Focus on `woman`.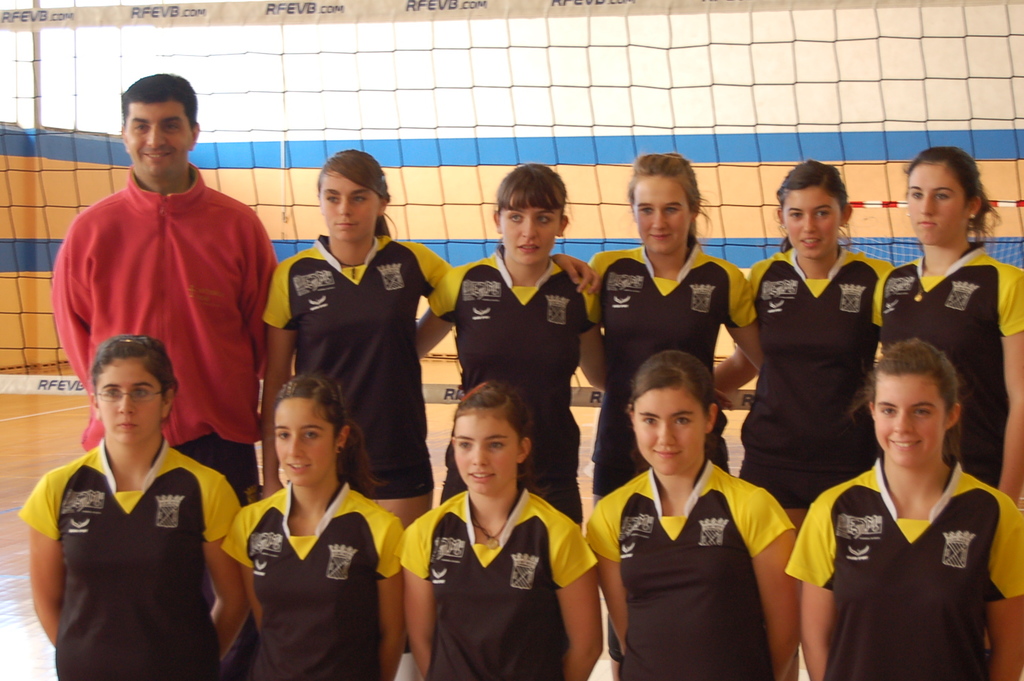
Focused at crop(14, 335, 255, 680).
